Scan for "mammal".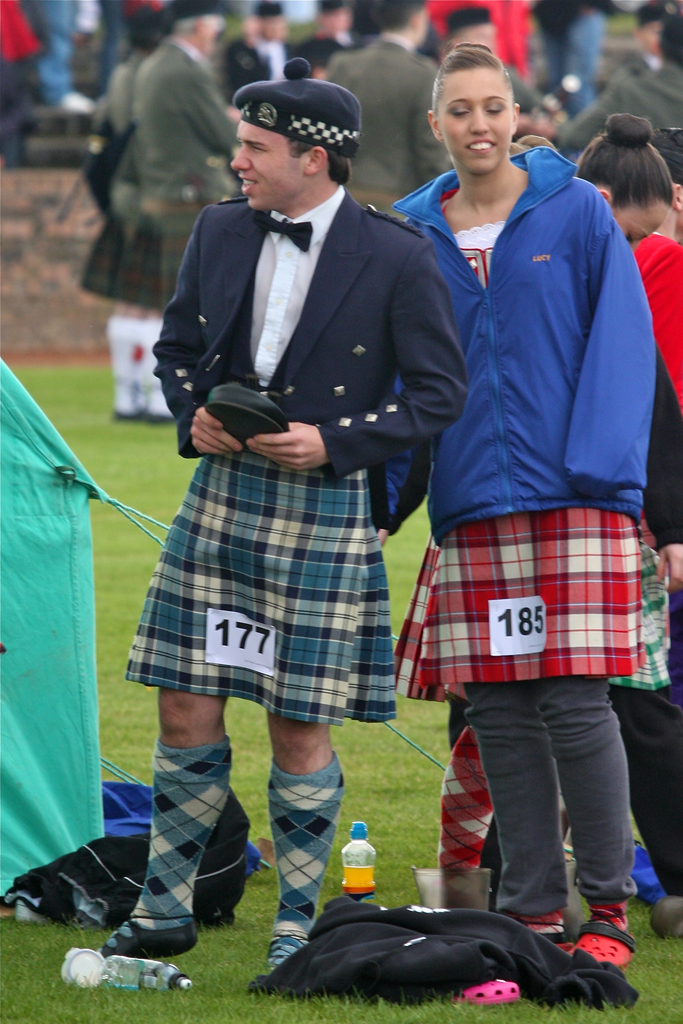
Scan result: left=93, top=61, right=468, bottom=970.
